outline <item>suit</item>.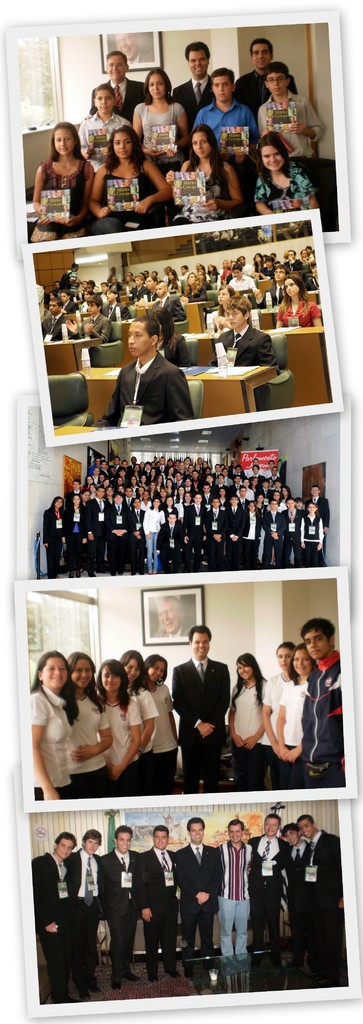
Outline: 168:74:210:129.
